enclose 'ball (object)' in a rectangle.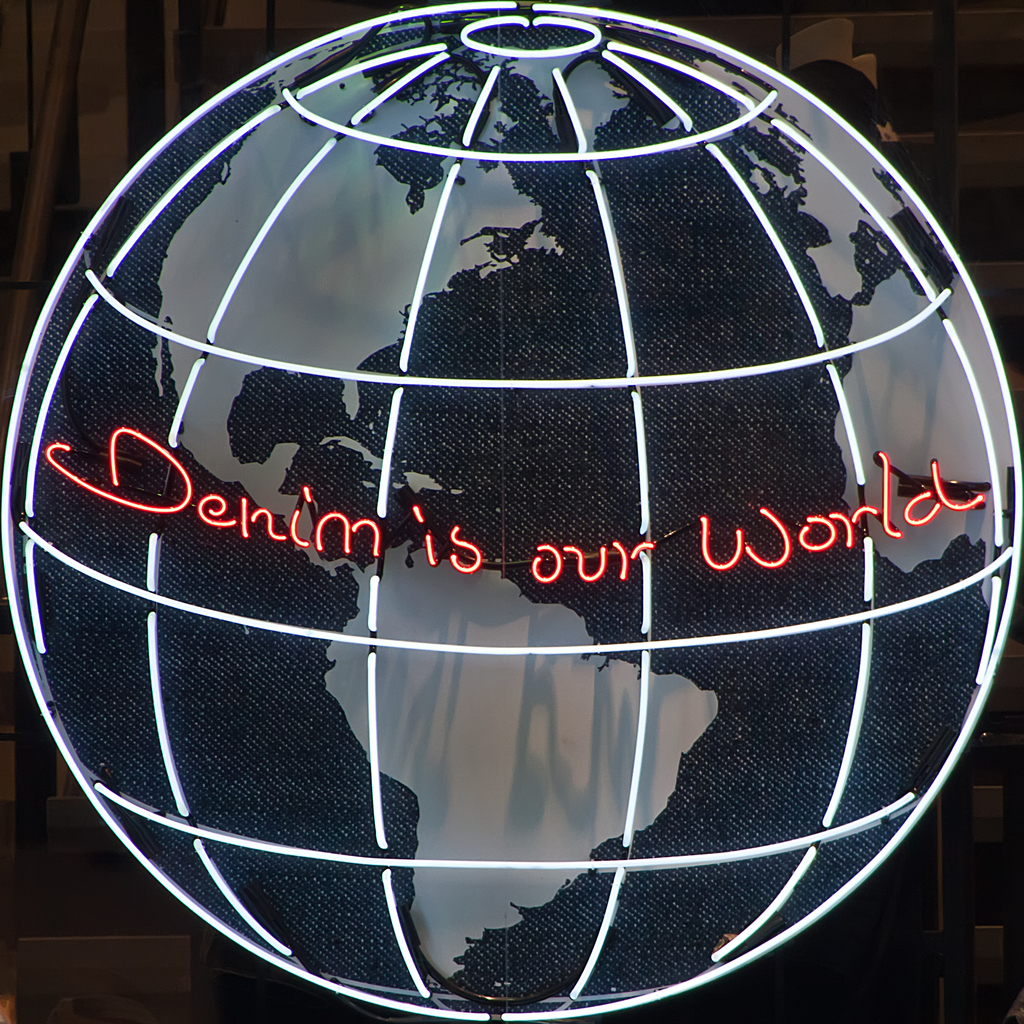
[left=0, top=1, right=1023, bottom=1021].
